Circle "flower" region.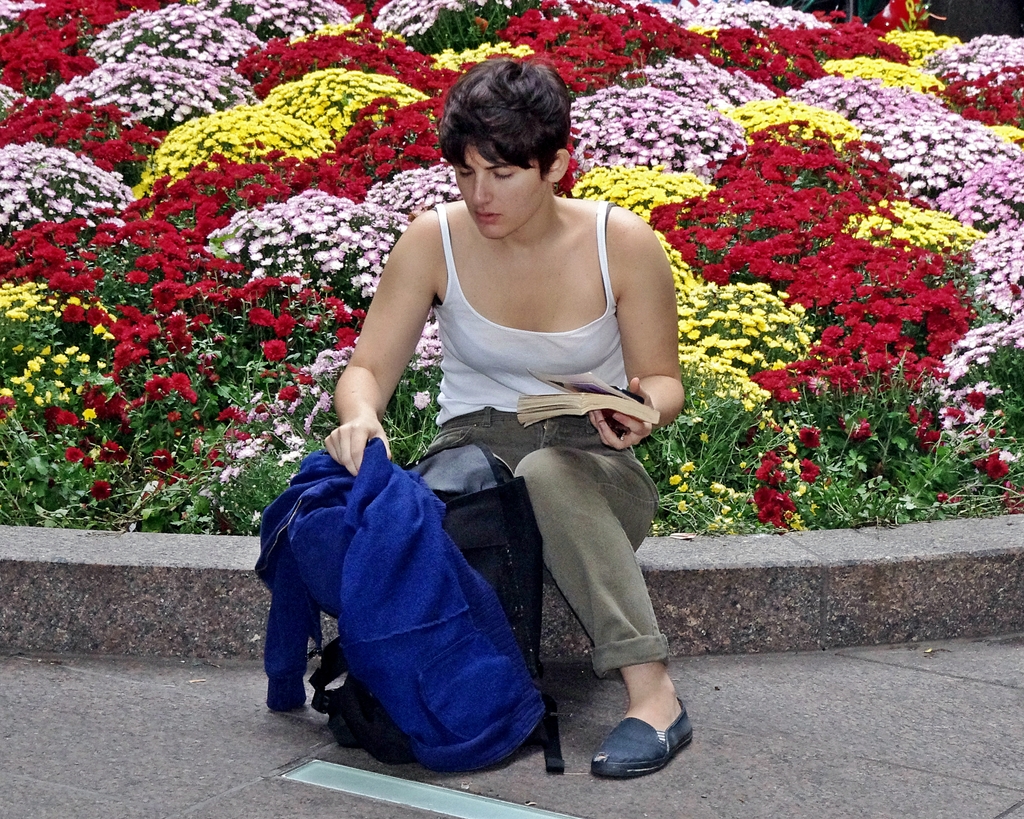
Region: {"x1": 274, "y1": 425, "x2": 289, "y2": 437}.
